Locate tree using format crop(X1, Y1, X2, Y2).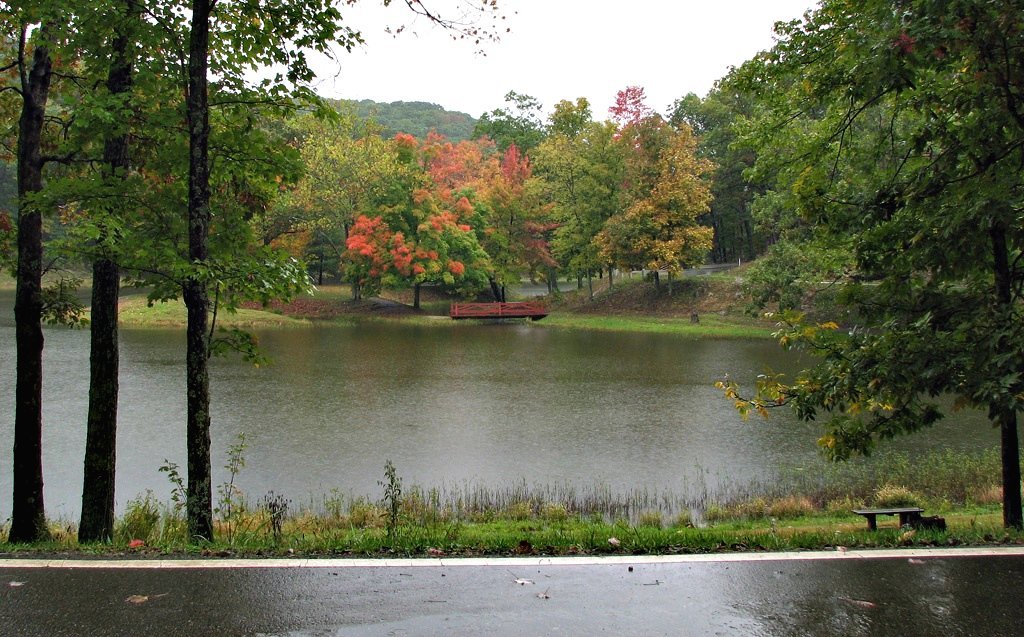
crop(536, 111, 619, 297).
